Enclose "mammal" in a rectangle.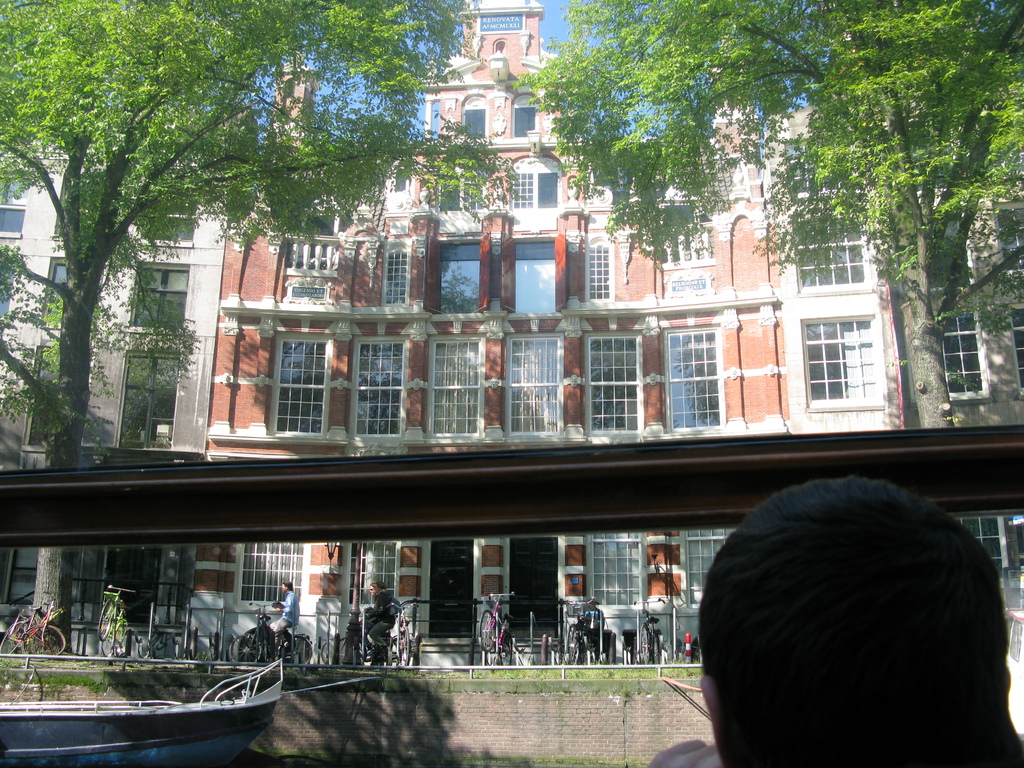
left=266, top=578, right=298, bottom=652.
